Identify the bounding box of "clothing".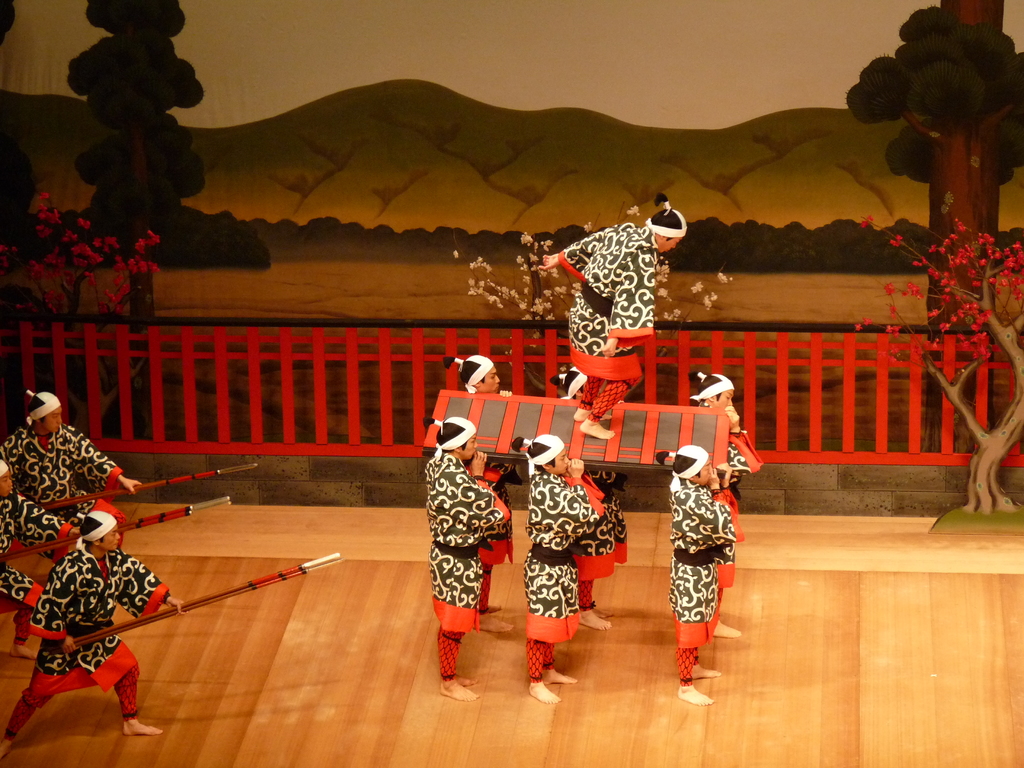
691/398/761/605.
